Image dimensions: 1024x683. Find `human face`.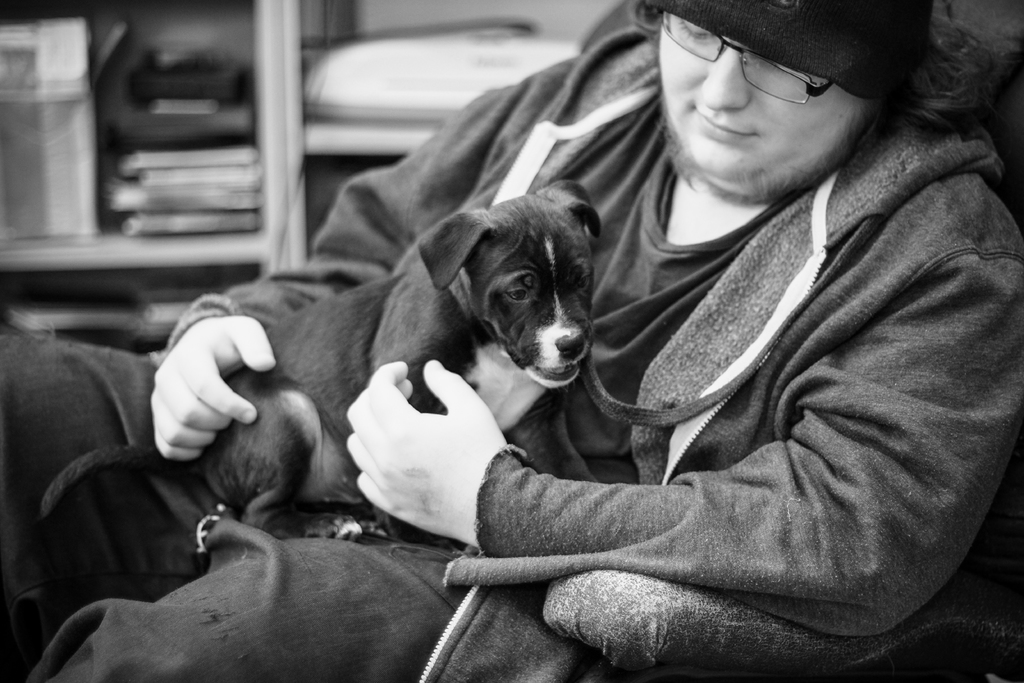
(658,15,865,202).
